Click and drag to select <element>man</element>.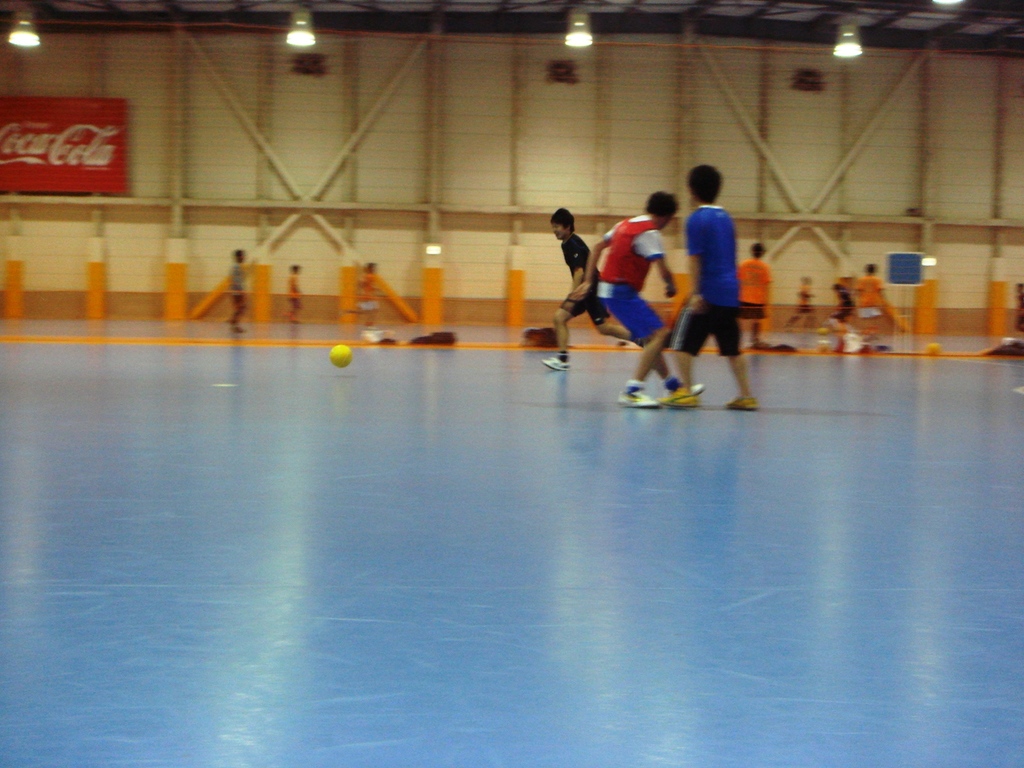
Selection: bbox(658, 176, 771, 409).
